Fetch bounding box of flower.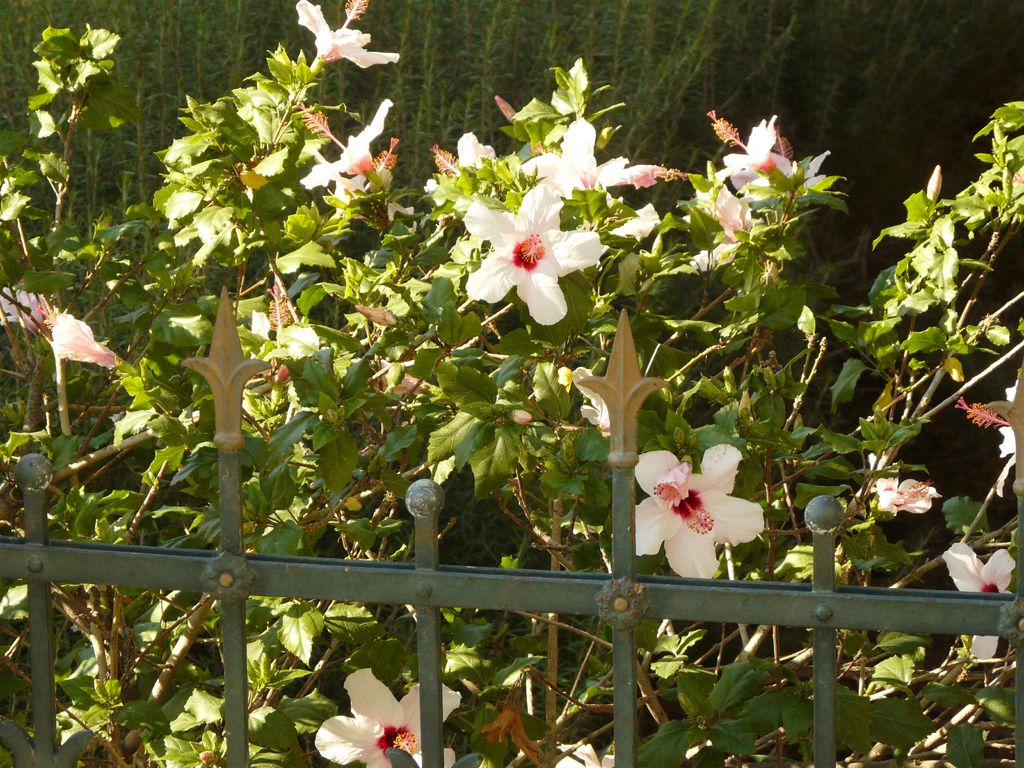
Bbox: bbox=(285, 0, 423, 77).
